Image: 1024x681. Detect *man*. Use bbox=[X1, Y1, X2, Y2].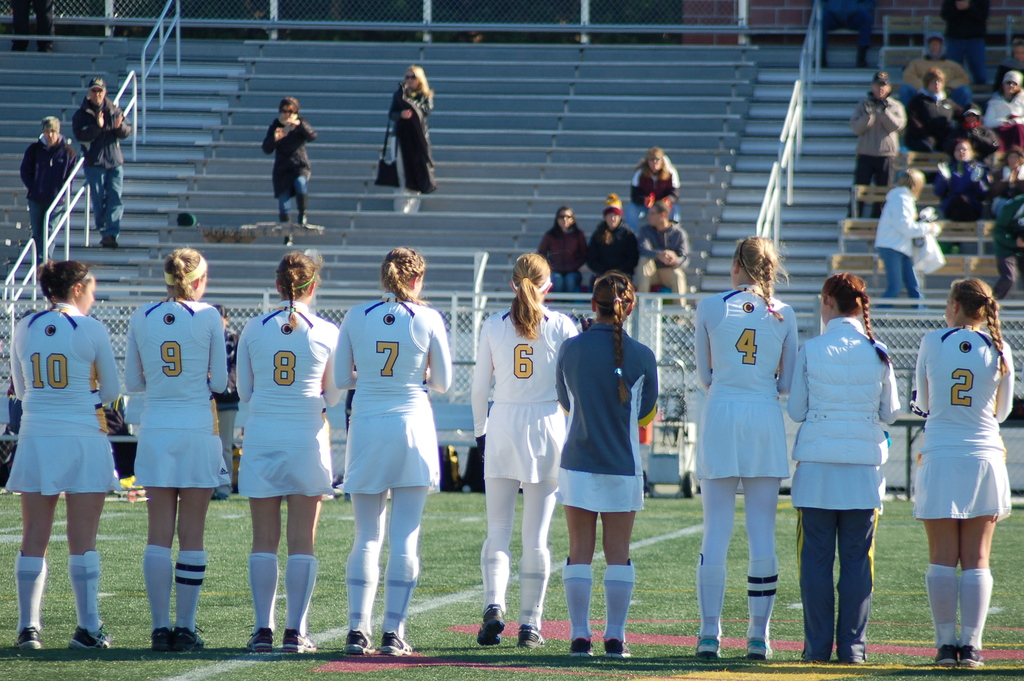
bbox=[635, 199, 690, 304].
